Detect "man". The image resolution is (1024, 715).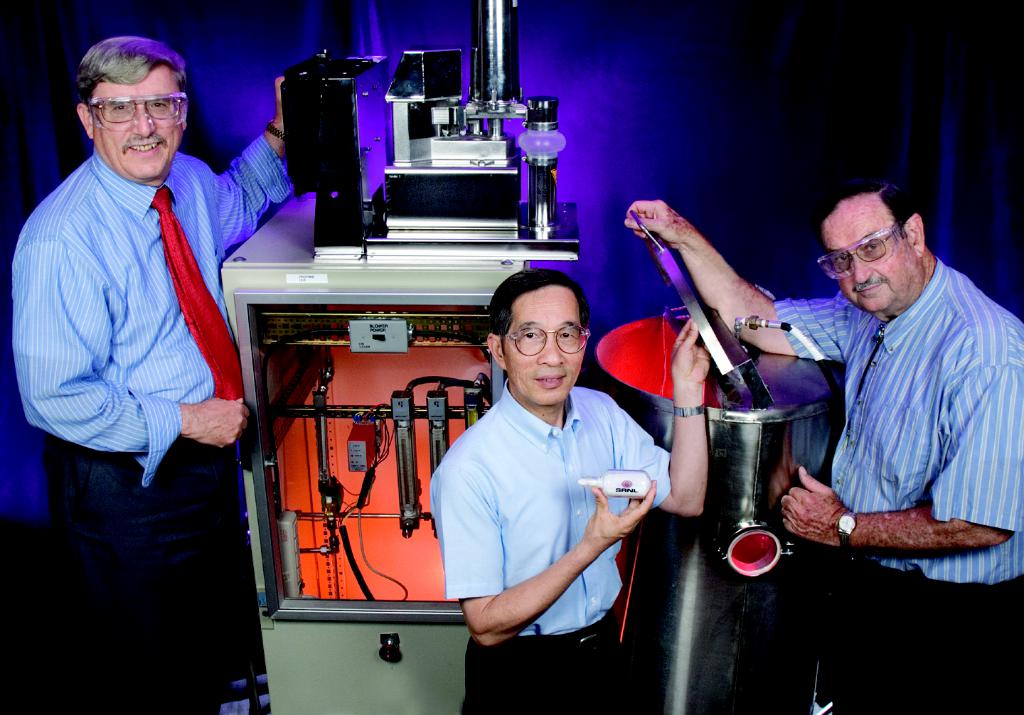
x1=9, y1=35, x2=293, y2=714.
